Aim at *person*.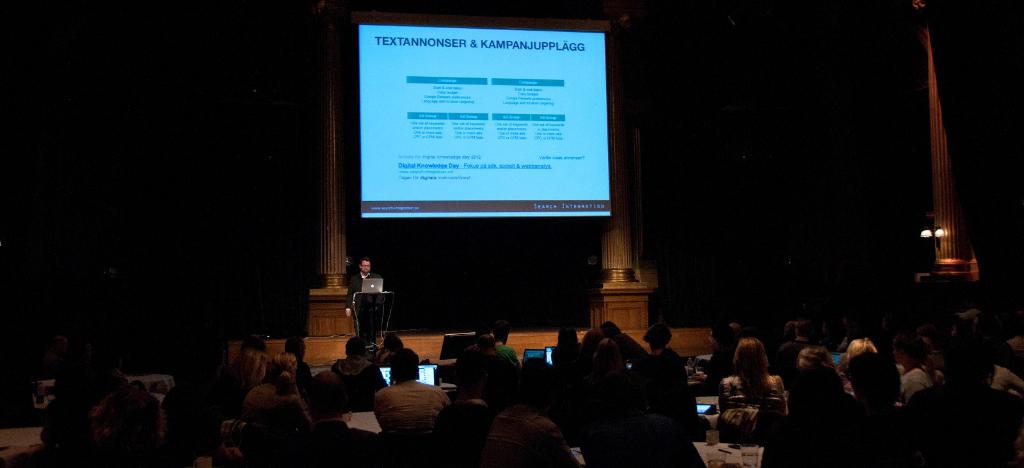
Aimed at left=239, top=349, right=311, bottom=454.
